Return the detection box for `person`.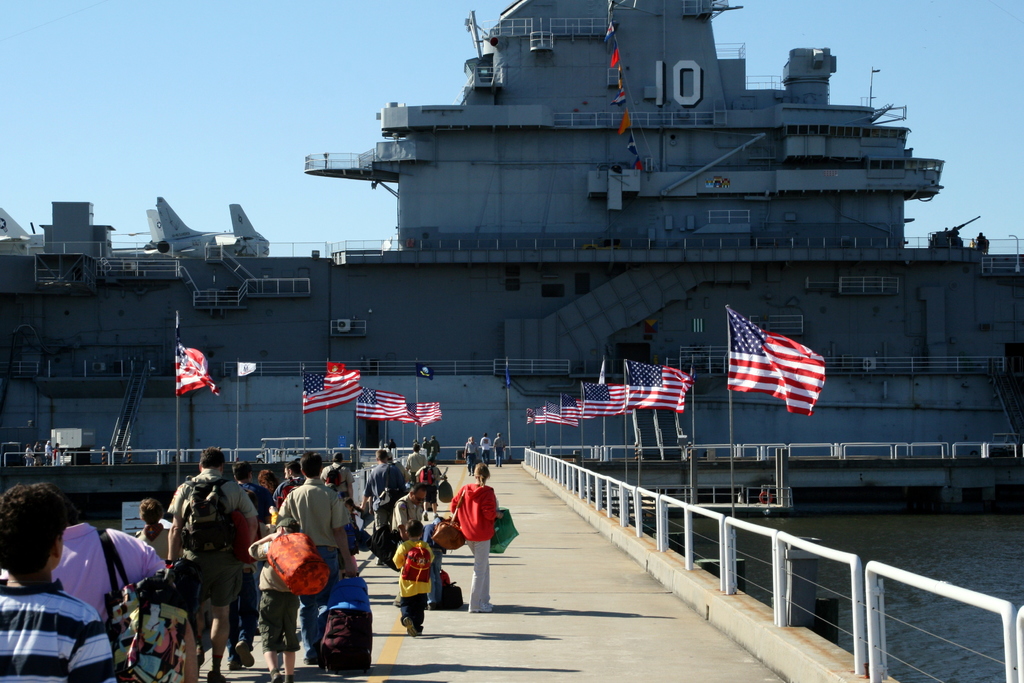
bbox(388, 438, 396, 458).
